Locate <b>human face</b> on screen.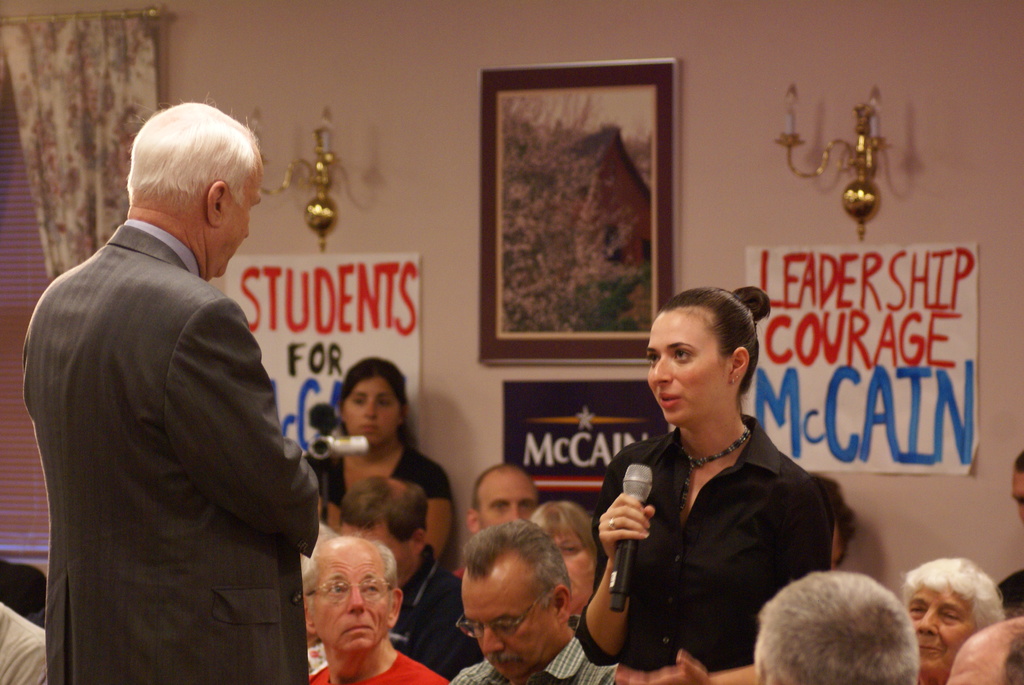
On screen at [908, 589, 973, 677].
